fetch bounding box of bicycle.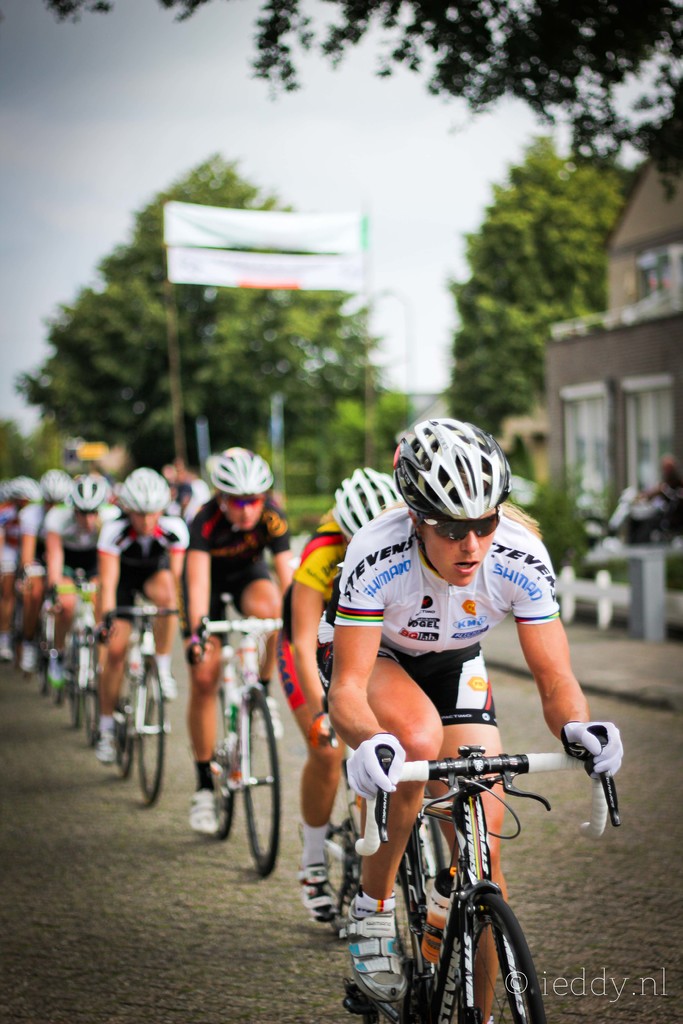
Bbox: crop(318, 738, 366, 941).
